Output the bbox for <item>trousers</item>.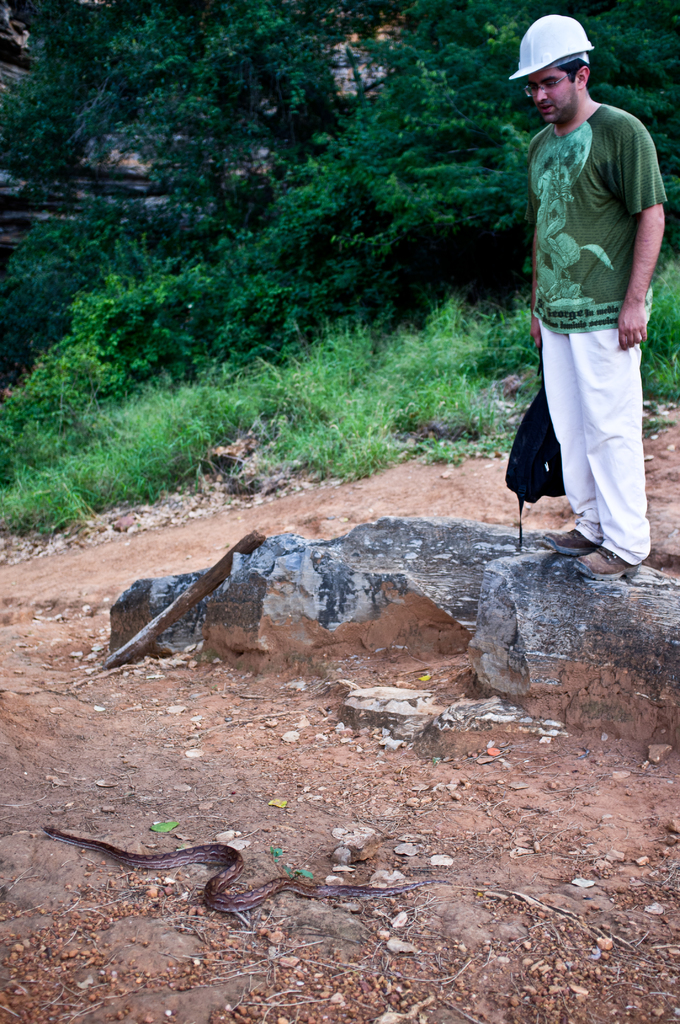
[left=548, top=325, right=648, bottom=573].
